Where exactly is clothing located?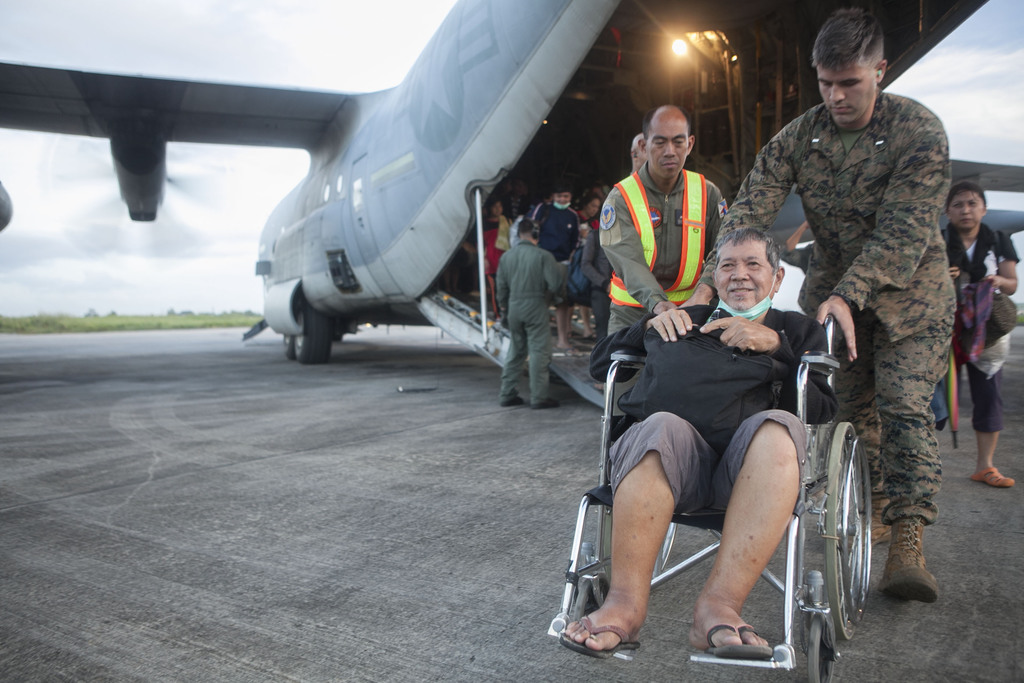
Its bounding box is pyautogui.locateOnScreen(577, 224, 607, 375).
